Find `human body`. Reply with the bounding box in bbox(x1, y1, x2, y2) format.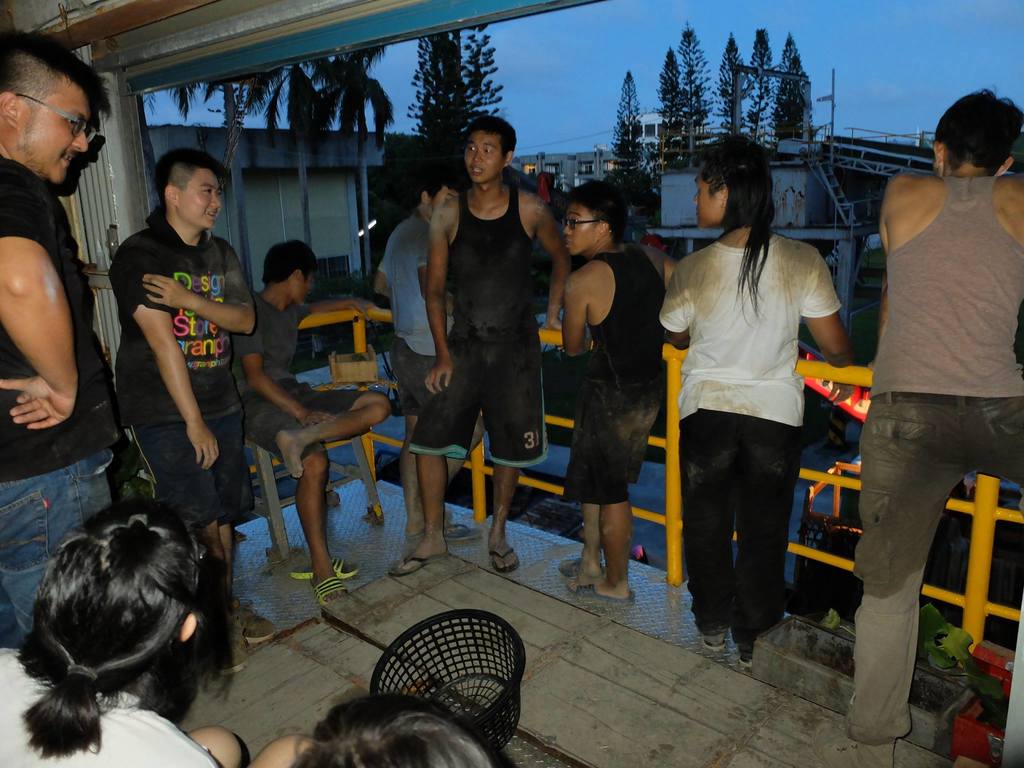
bbox(559, 248, 674, 602).
